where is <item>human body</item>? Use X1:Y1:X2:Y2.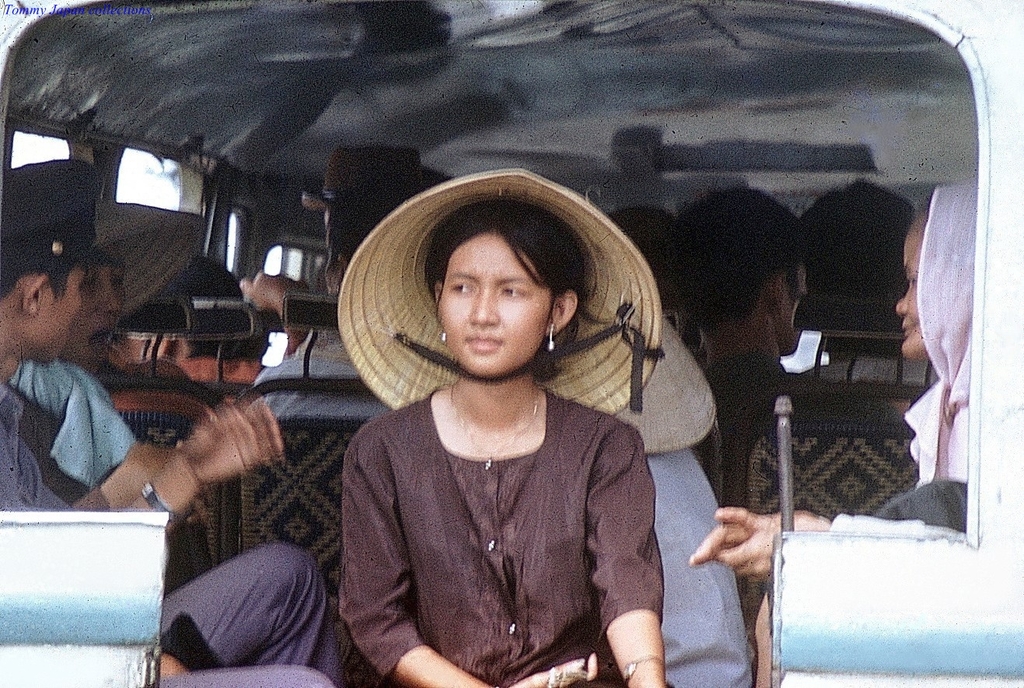
3:383:350:687.
